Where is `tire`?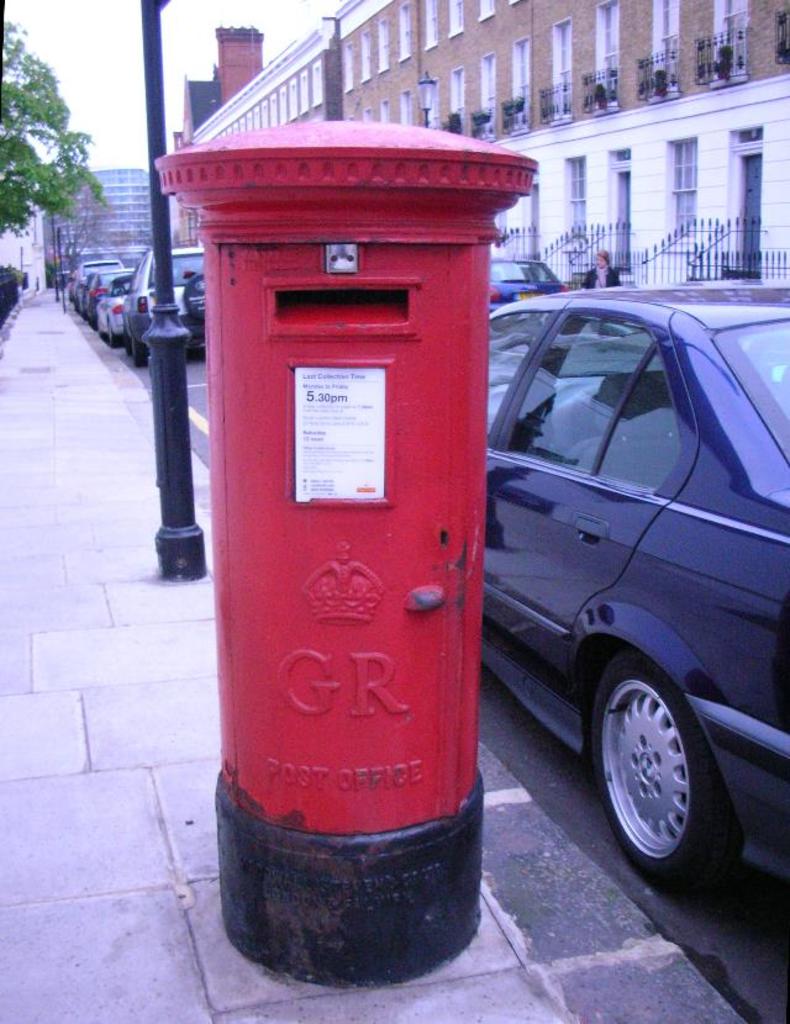
bbox=[121, 324, 128, 357].
